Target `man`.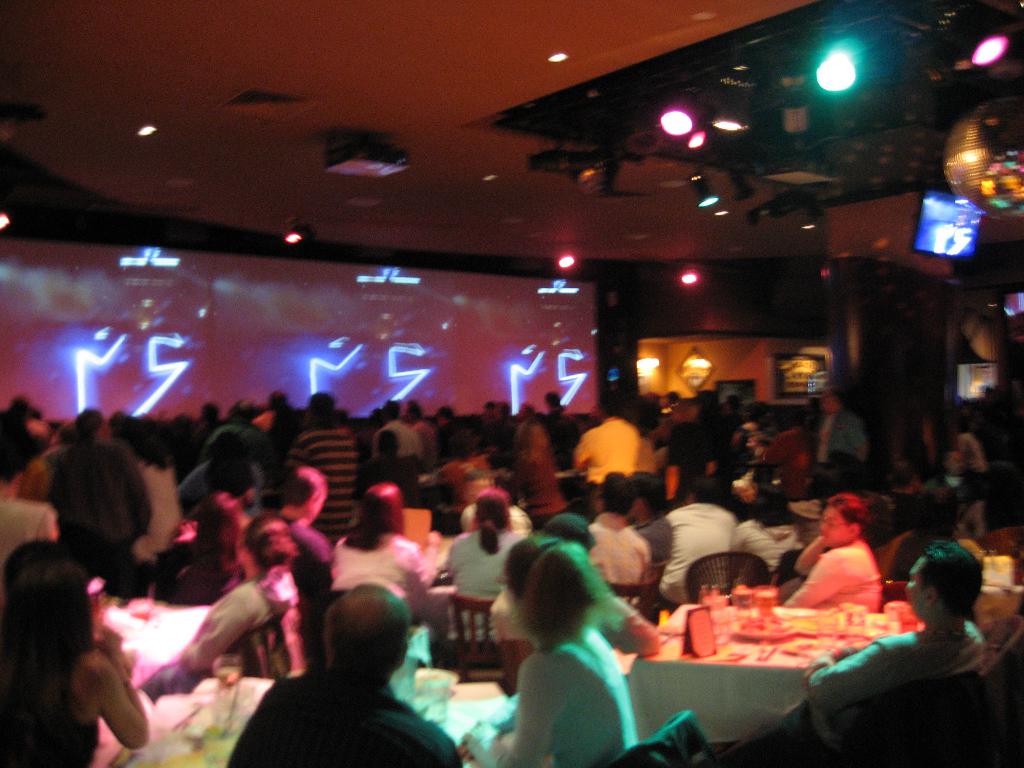
Target region: [239,590,459,760].
